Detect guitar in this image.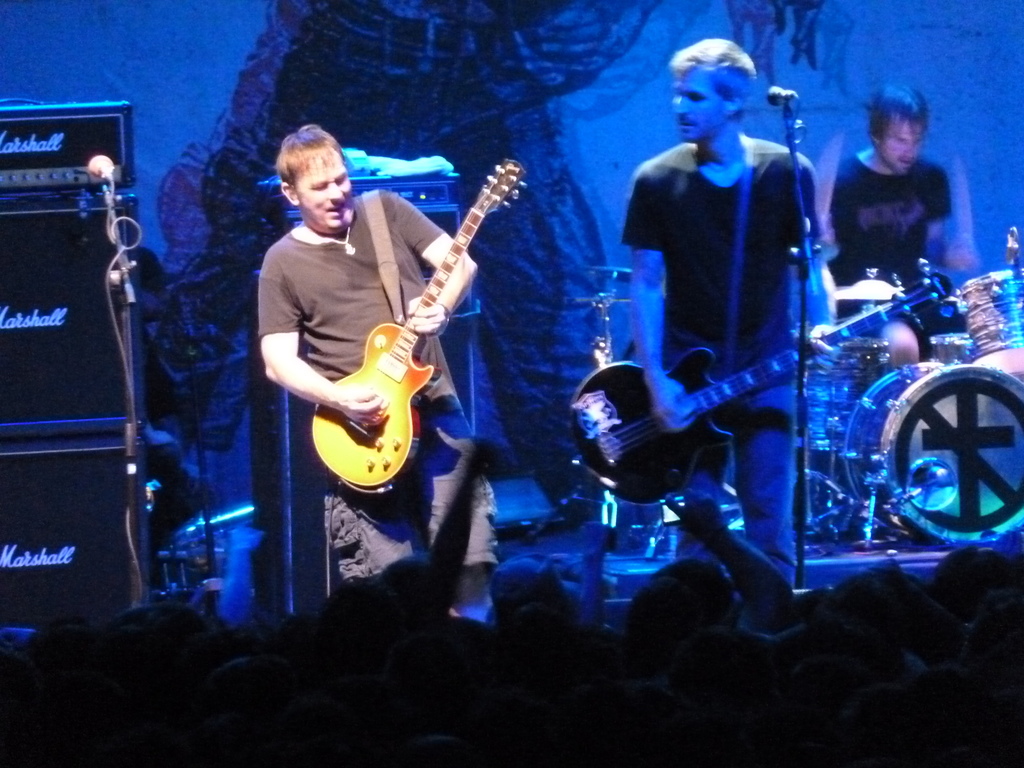
Detection: bbox=[253, 168, 550, 525].
